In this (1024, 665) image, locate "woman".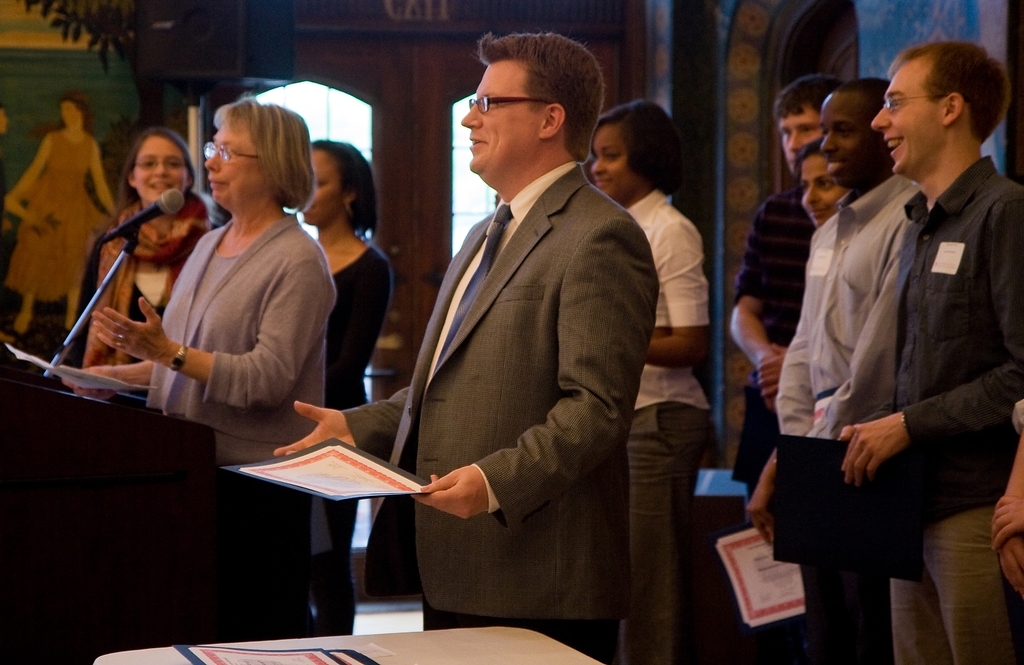
Bounding box: (3,97,119,337).
